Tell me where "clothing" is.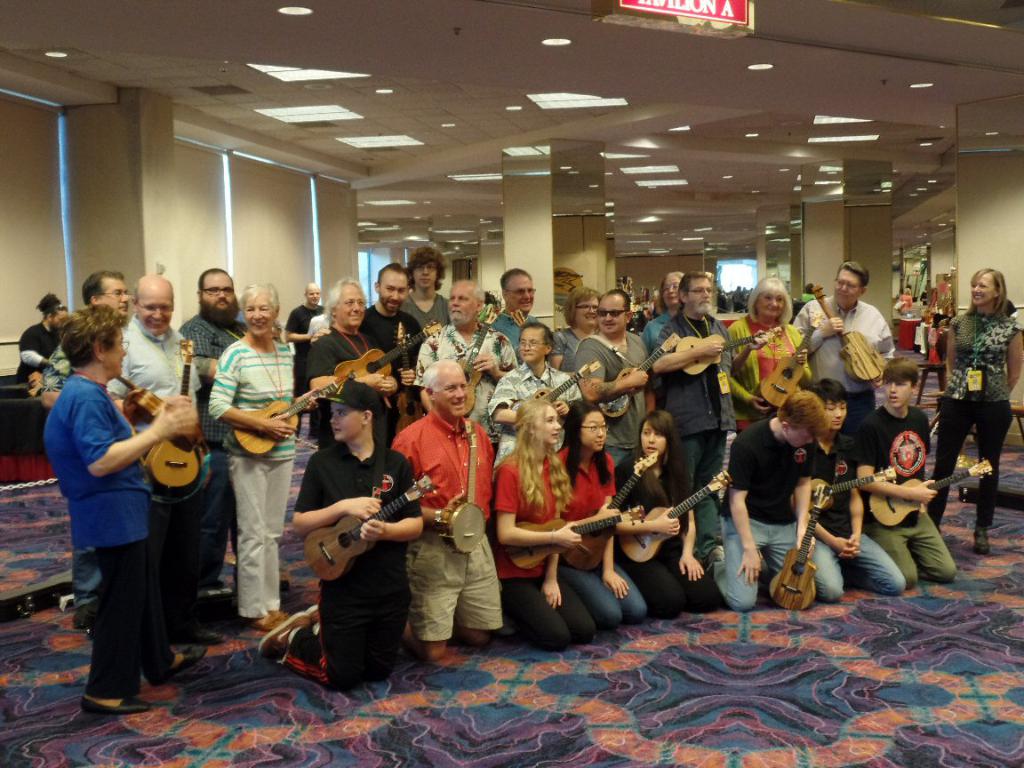
"clothing" is at 300 334 374 454.
